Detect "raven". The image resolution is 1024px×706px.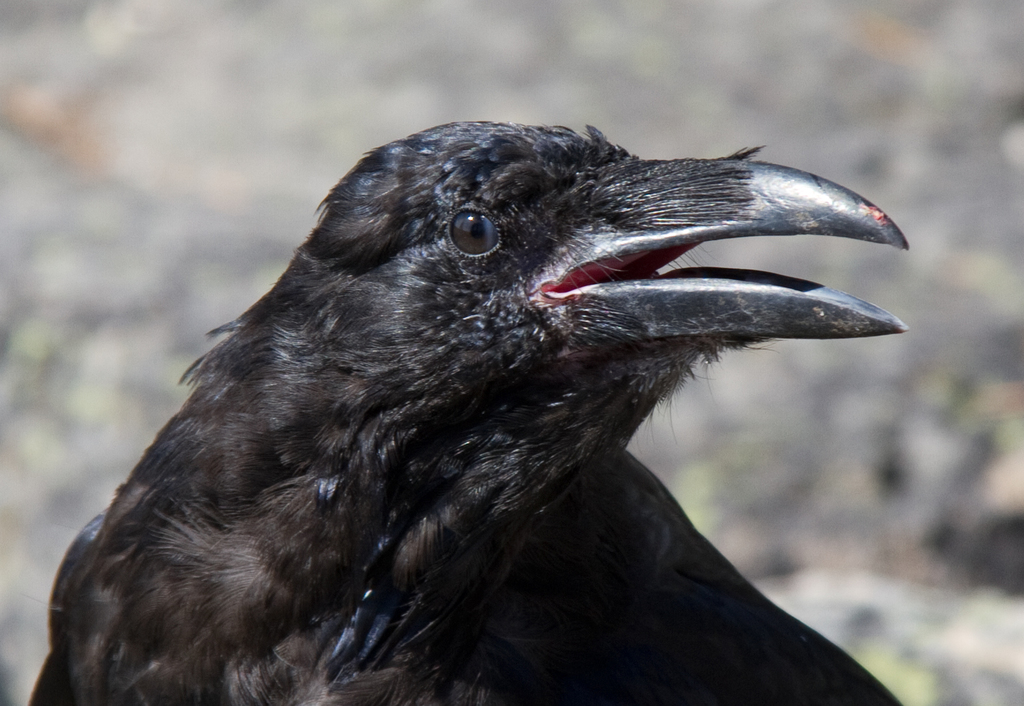
(left=47, top=117, right=935, bottom=705).
